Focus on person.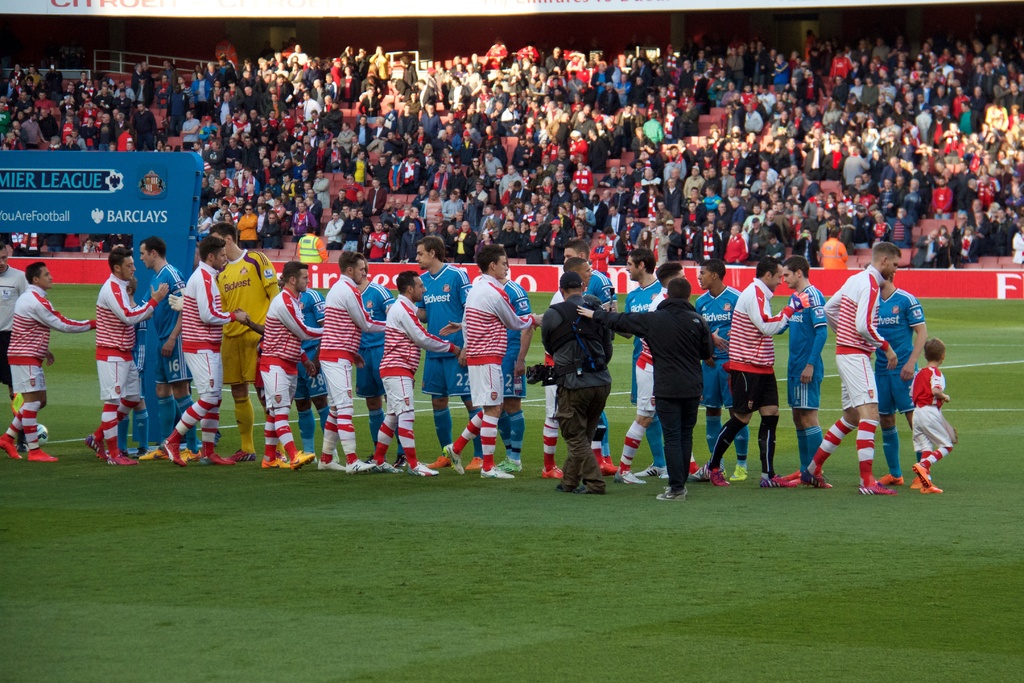
Focused at bbox=(612, 248, 666, 487).
